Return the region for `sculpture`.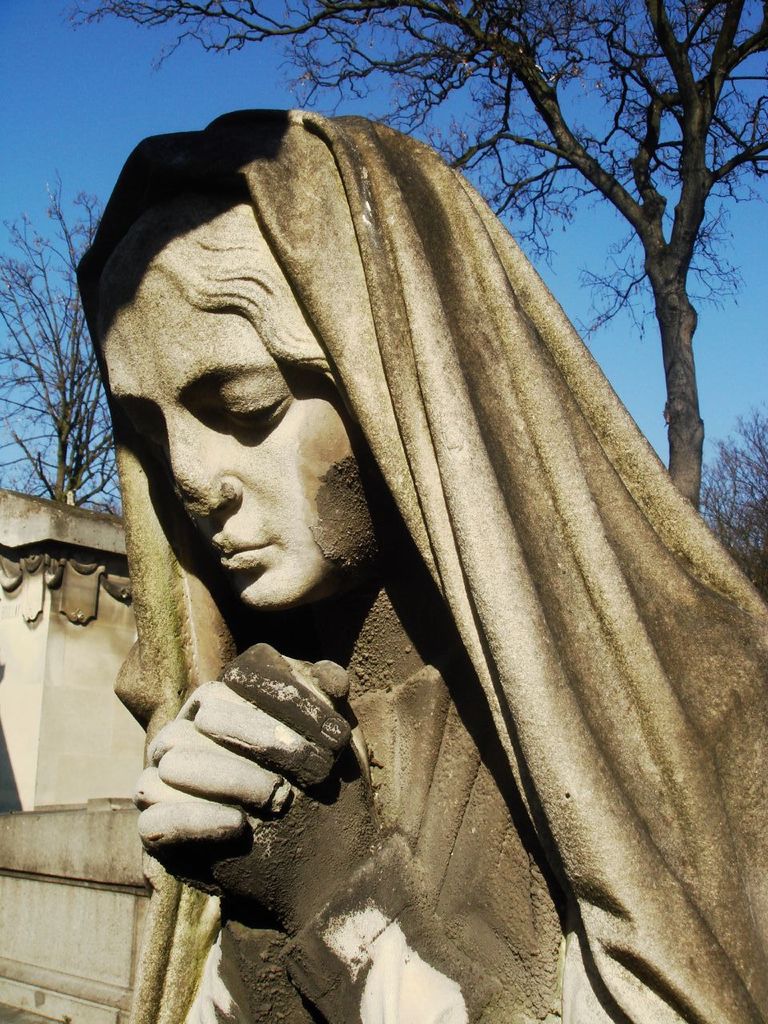
70:88:767:1023.
